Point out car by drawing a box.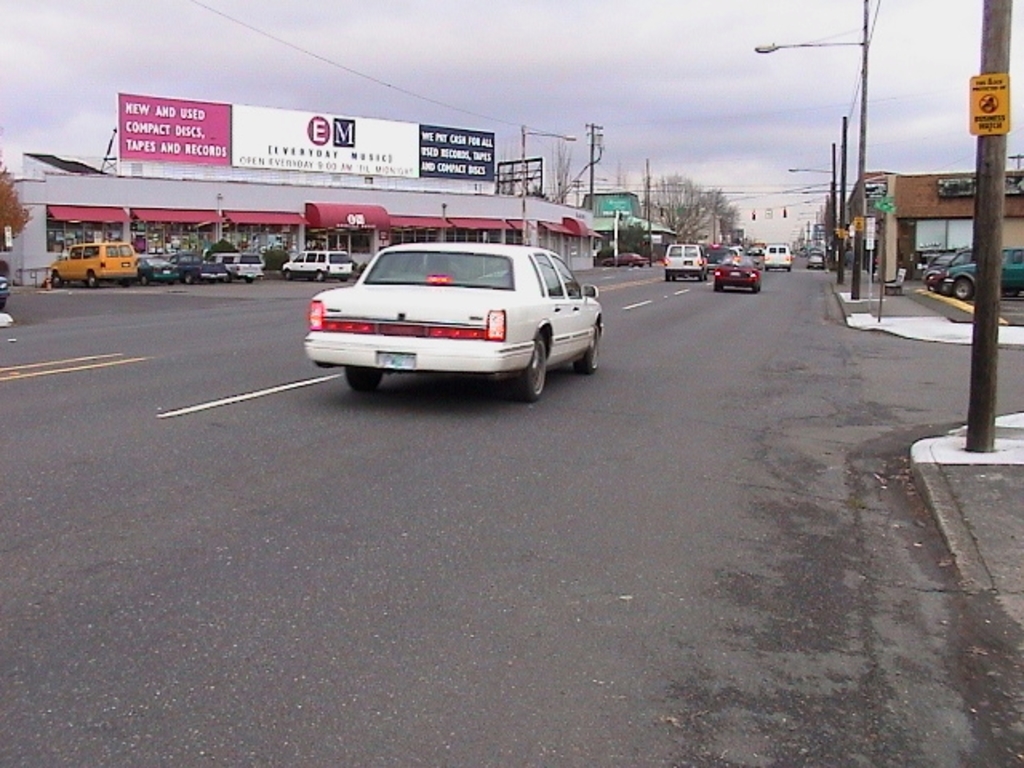
BBox(274, 245, 357, 280).
